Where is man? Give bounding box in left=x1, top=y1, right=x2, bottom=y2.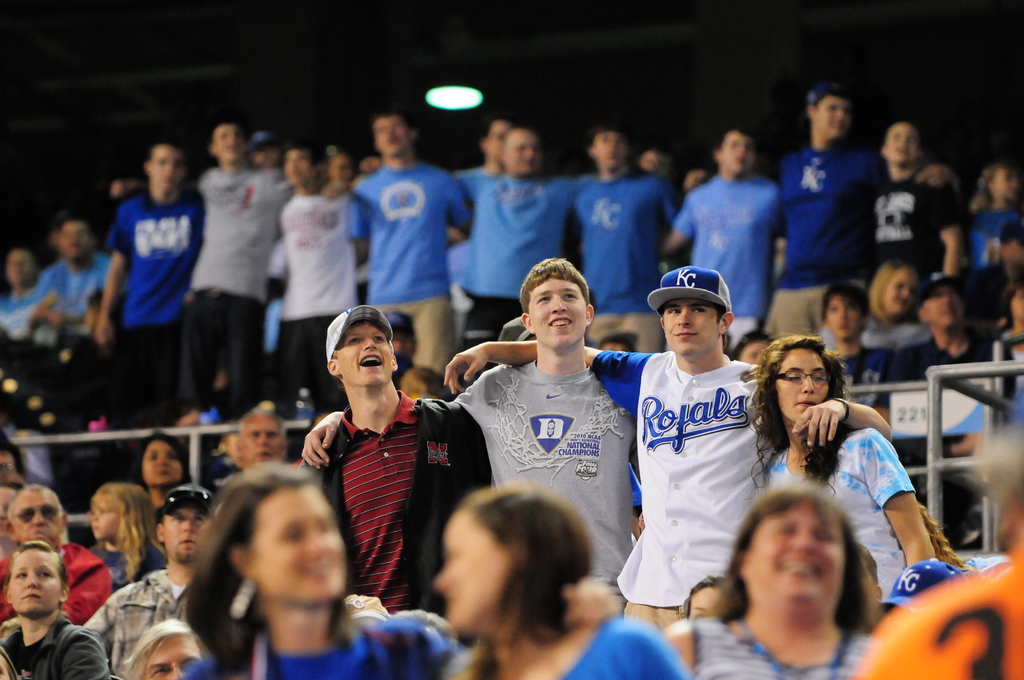
left=232, top=408, right=285, bottom=471.
